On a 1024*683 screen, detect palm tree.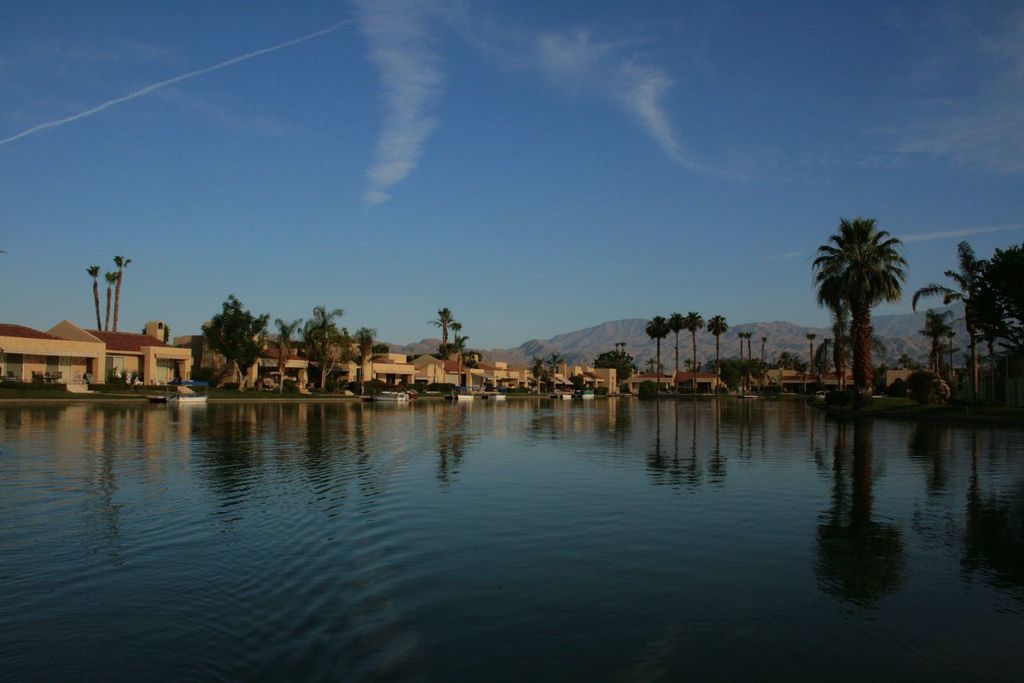
x1=923, y1=250, x2=995, y2=378.
